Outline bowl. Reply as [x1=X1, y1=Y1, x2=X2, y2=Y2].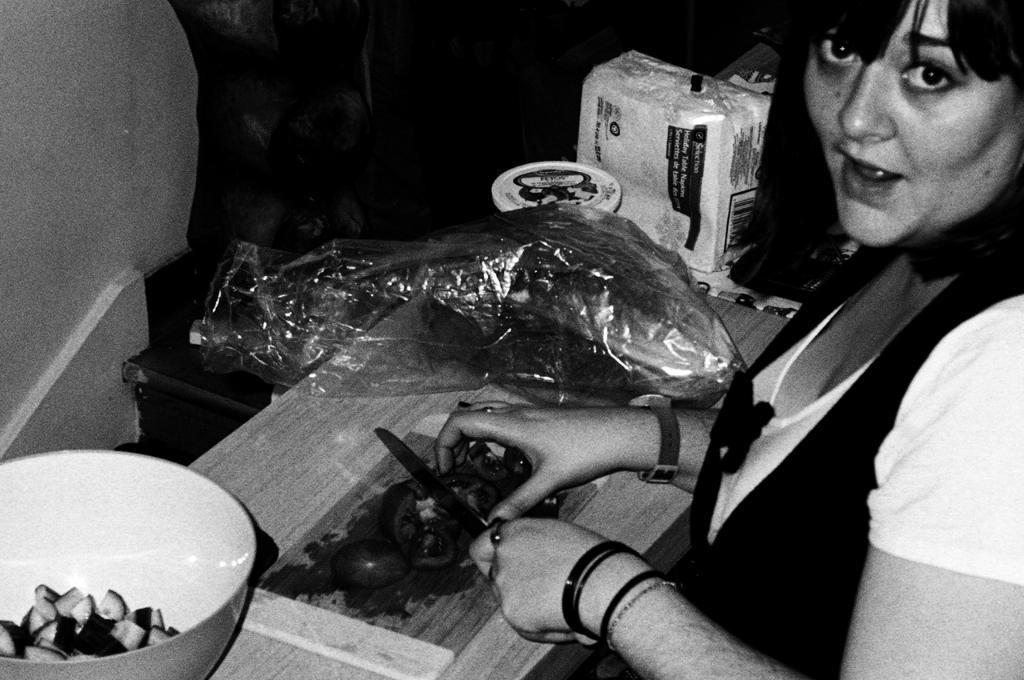
[x1=0, y1=460, x2=258, y2=677].
